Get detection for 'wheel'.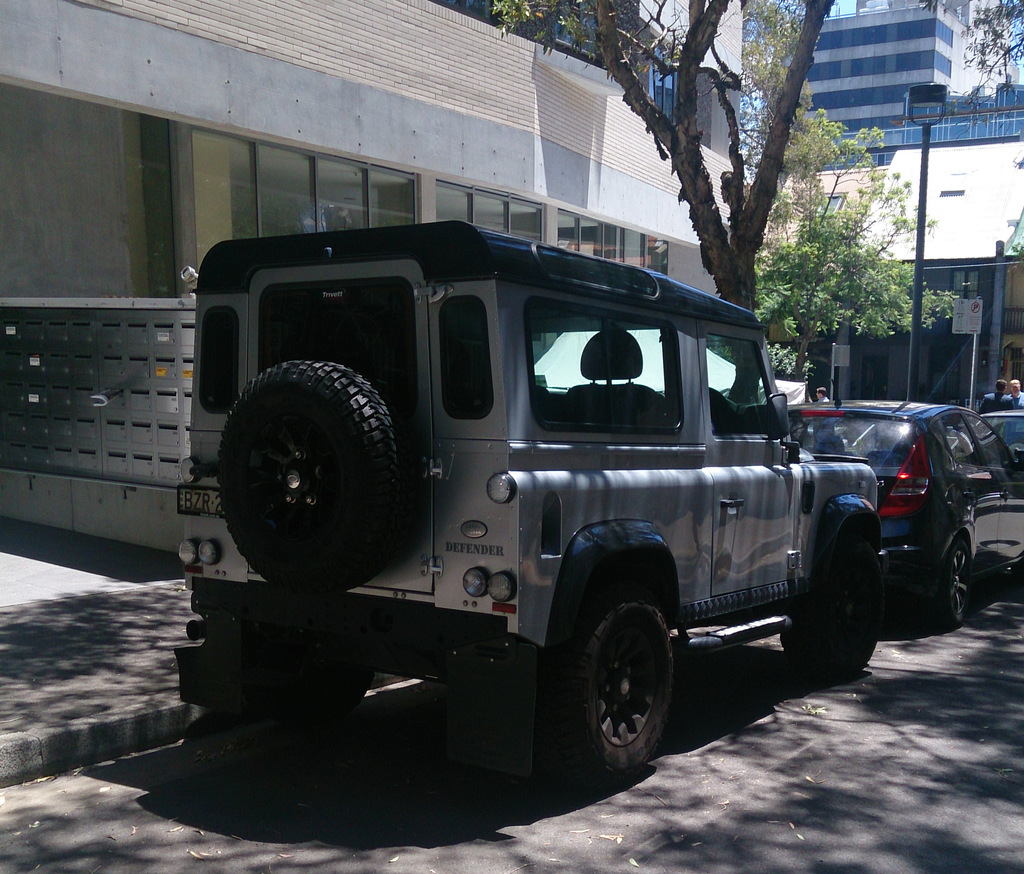
Detection: l=539, t=597, r=690, b=794.
